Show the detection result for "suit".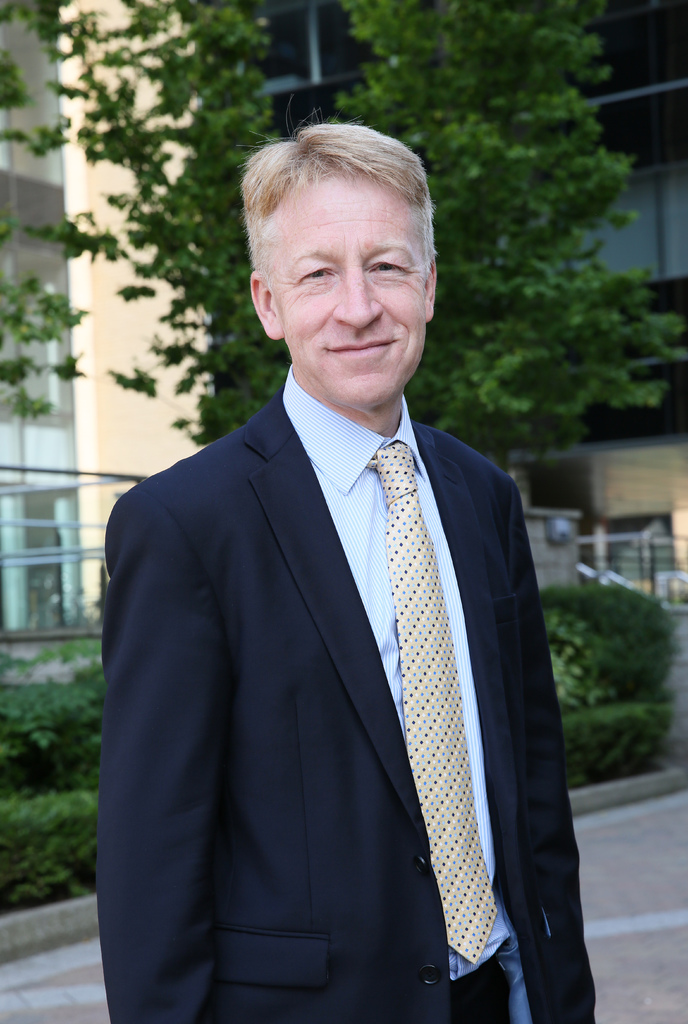
{"x1": 94, "y1": 368, "x2": 568, "y2": 995}.
